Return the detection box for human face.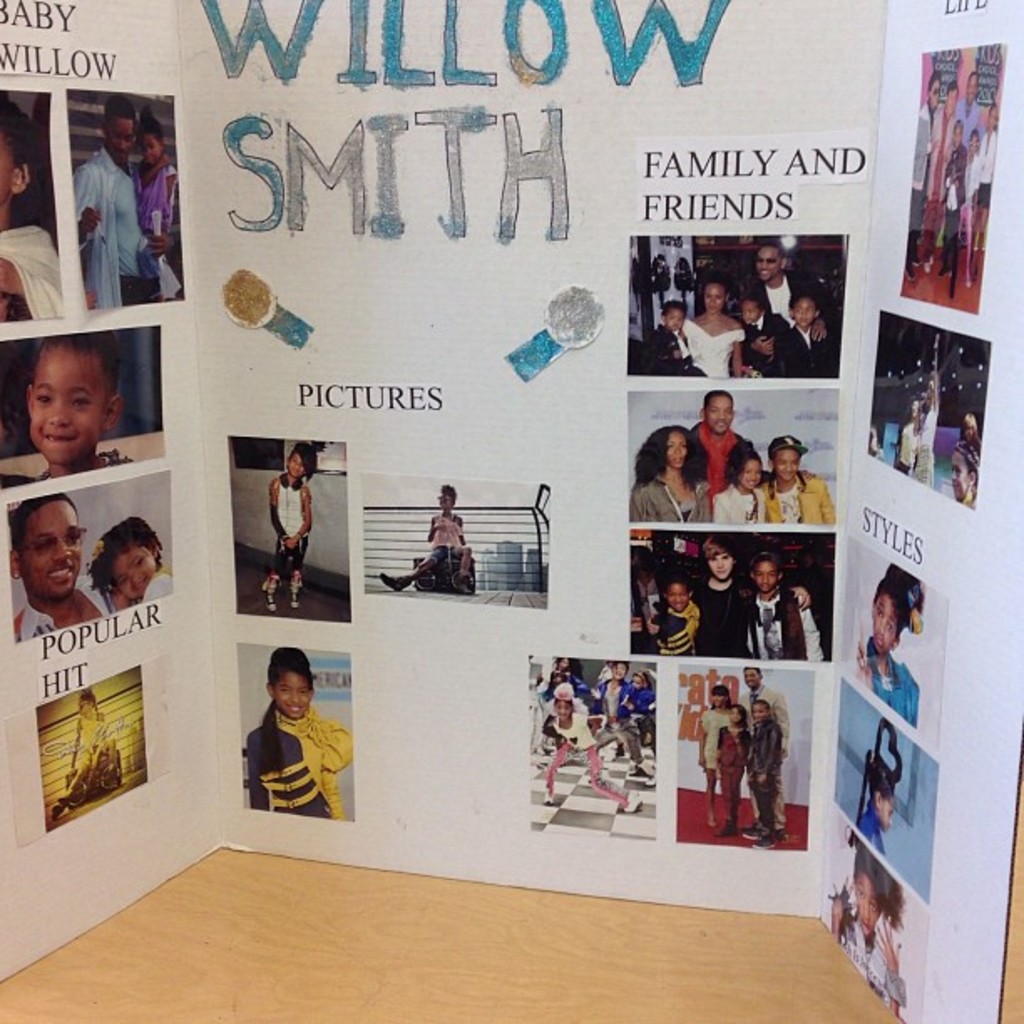
box(873, 798, 897, 830).
